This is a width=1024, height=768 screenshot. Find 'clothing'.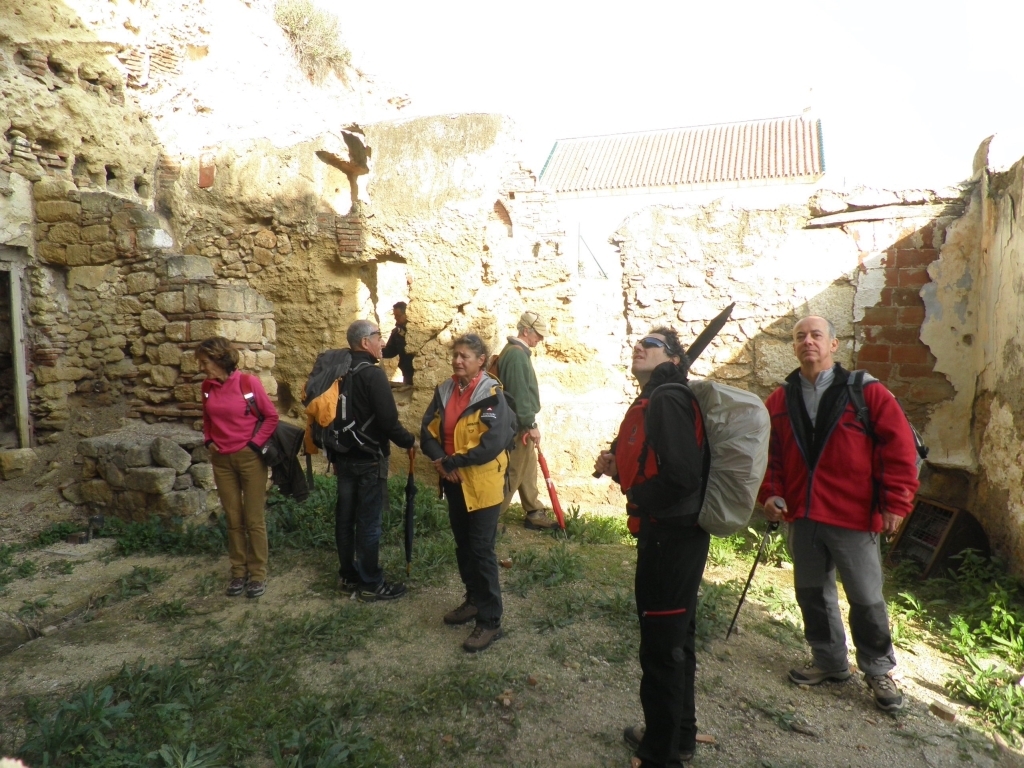
Bounding box: [x1=202, y1=371, x2=280, y2=581].
